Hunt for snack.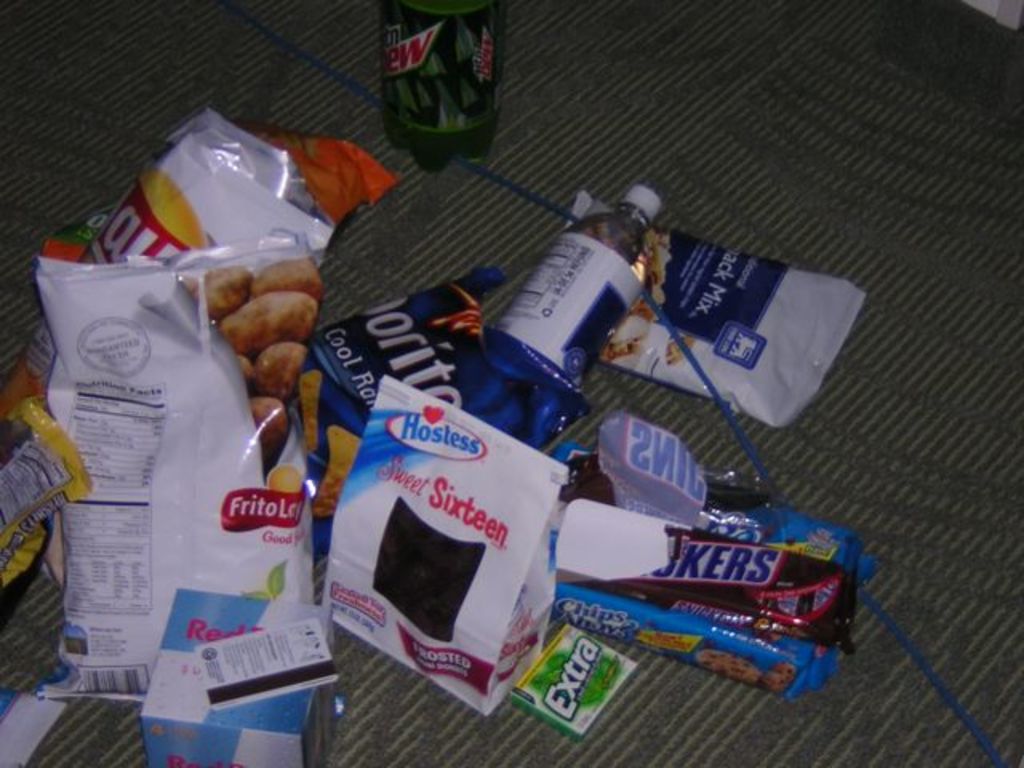
Hunted down at pyautogui.locateOnScreen(19, 234, 323, 698).
